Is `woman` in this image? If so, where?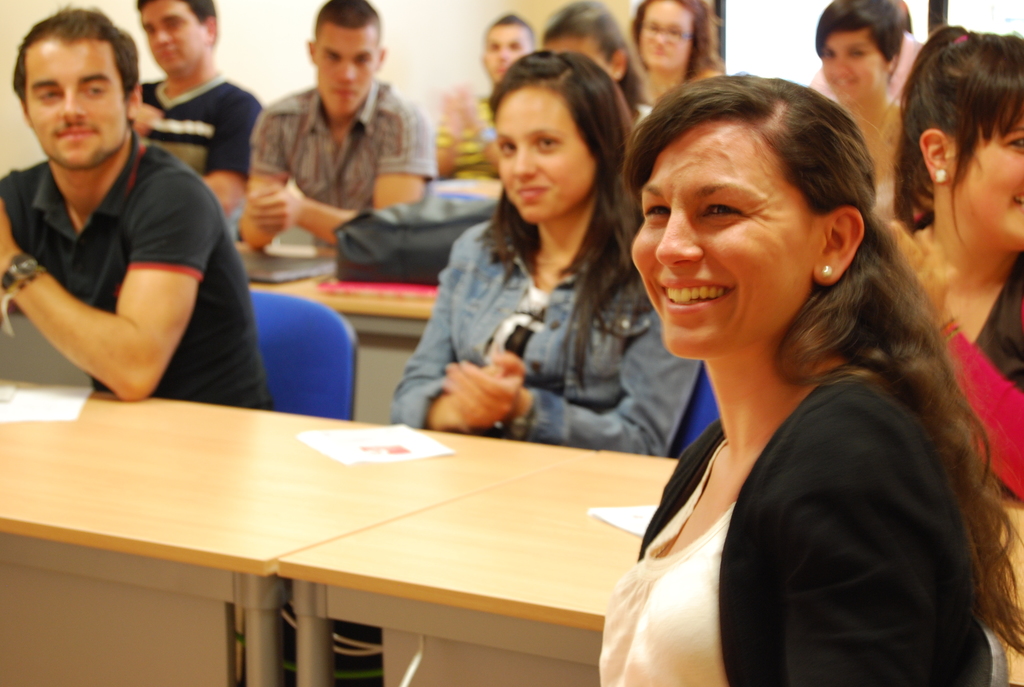
Yes, at {"x1": 375, "y1": 48, "x2": 712, "y2": 463}.
